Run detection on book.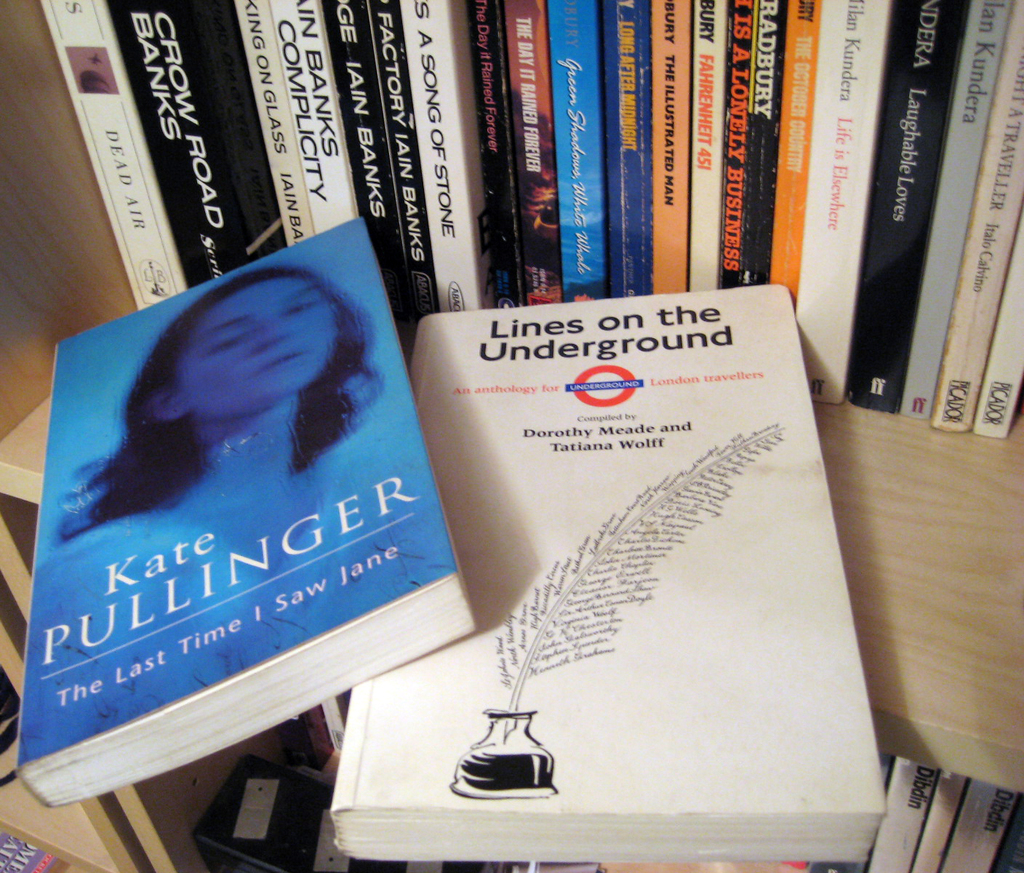
Result: [12,204,498,808].
